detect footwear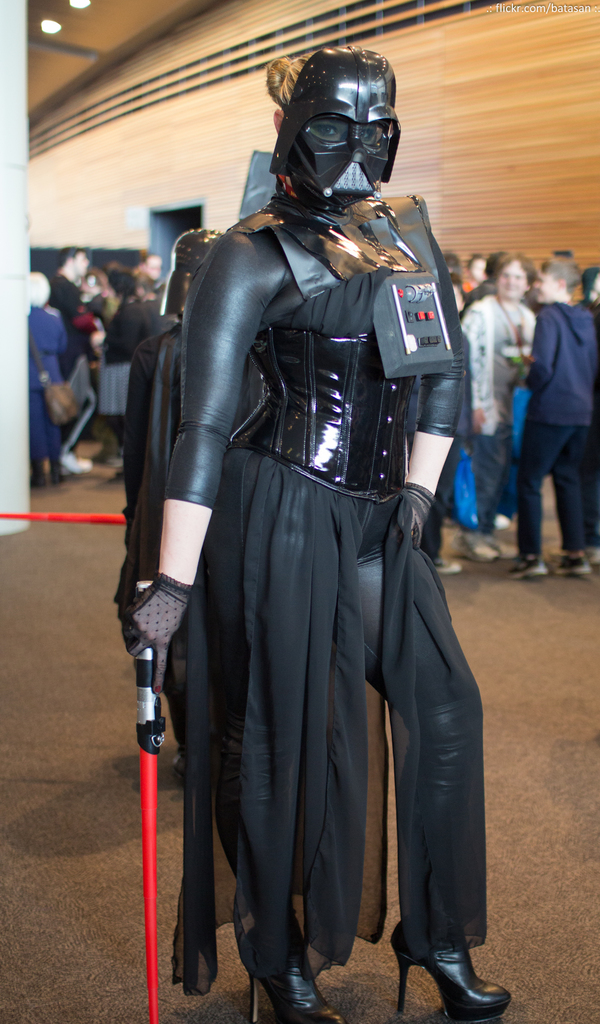
(549,548,592,576)
